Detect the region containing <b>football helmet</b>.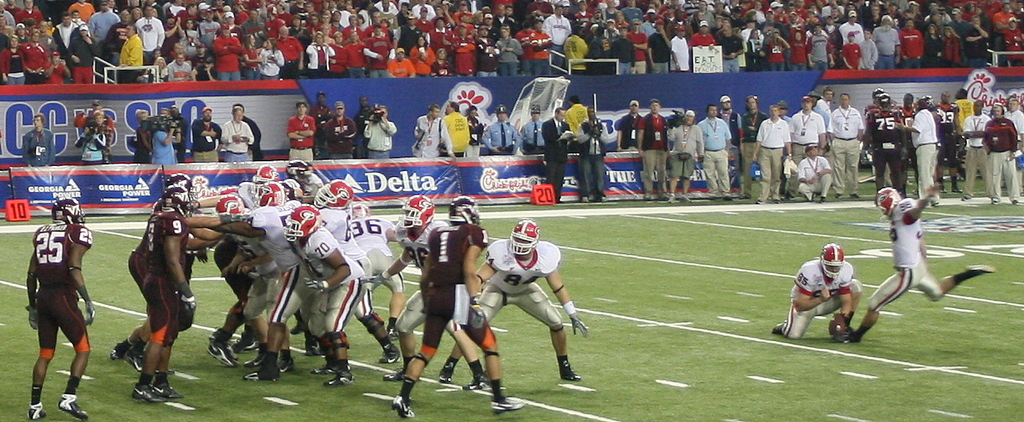
detection(281, 155, 319, 196).
